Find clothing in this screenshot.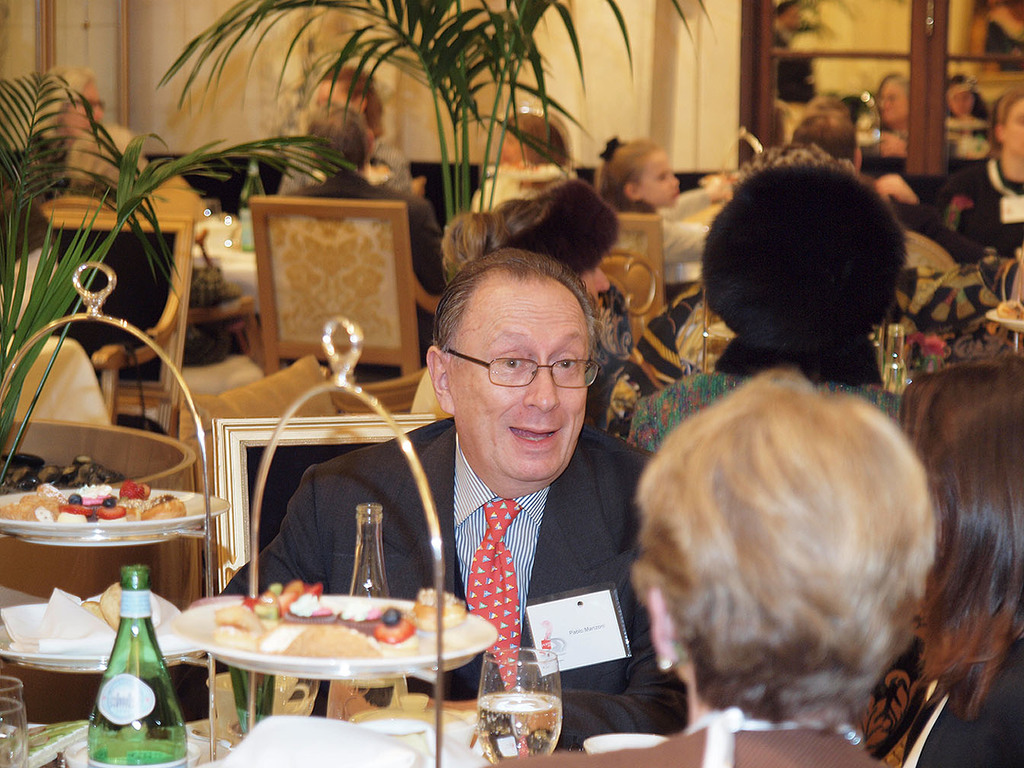
The bounding box for clothing is 933:157:1023:244.
